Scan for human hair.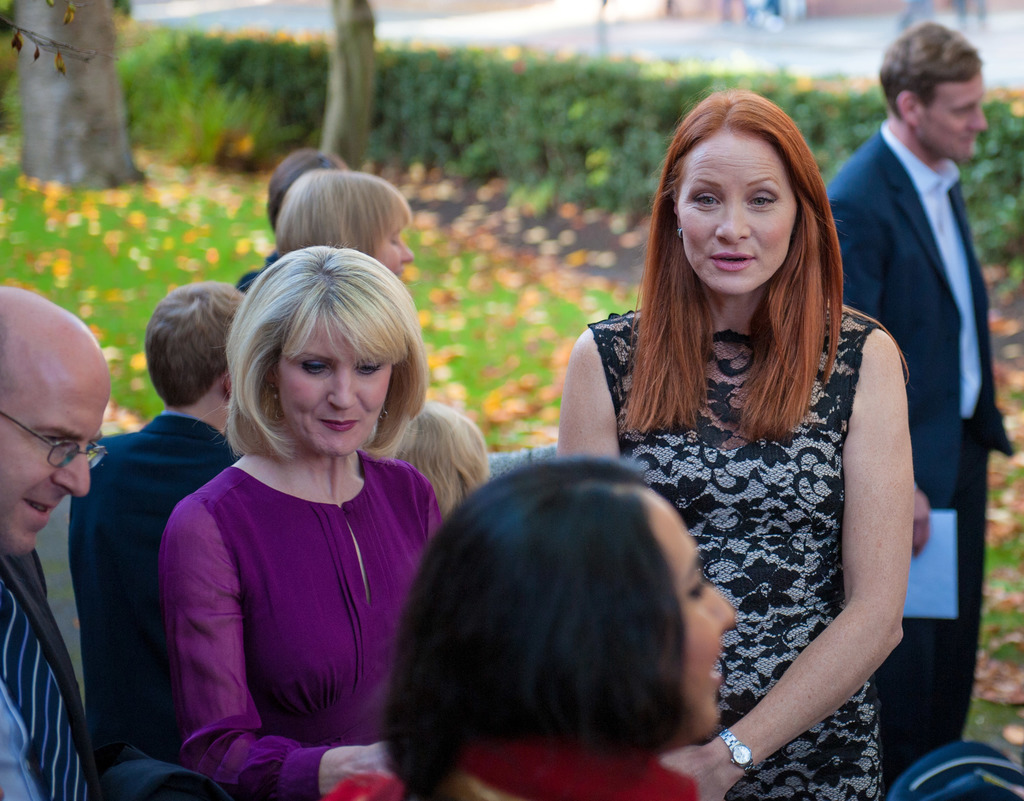
Scan result: Rect(362, 393, 493, 516).
